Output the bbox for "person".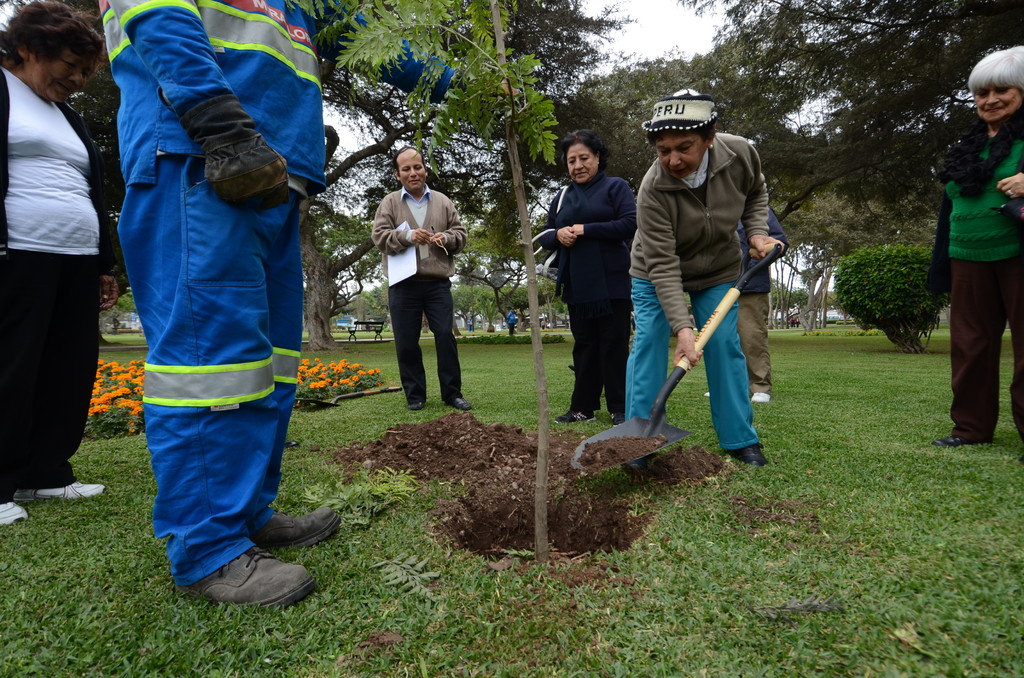
x1=0 y1=0 x2=101 y2=531.
